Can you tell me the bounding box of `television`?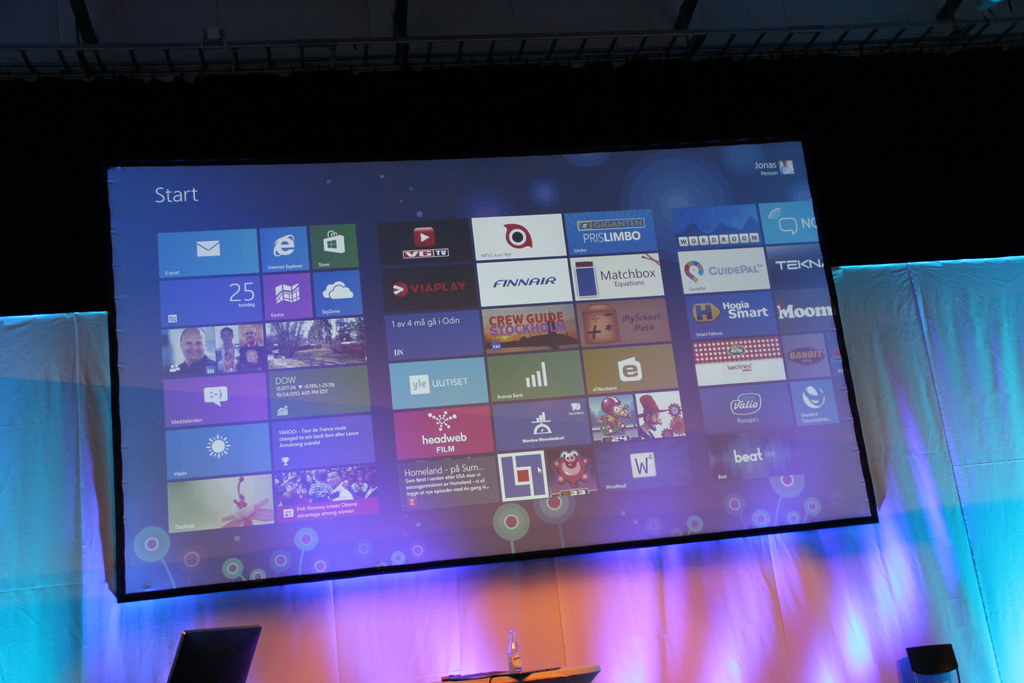
{"left": 99, "top": 145, "right": 881, "bottom": 602}.
